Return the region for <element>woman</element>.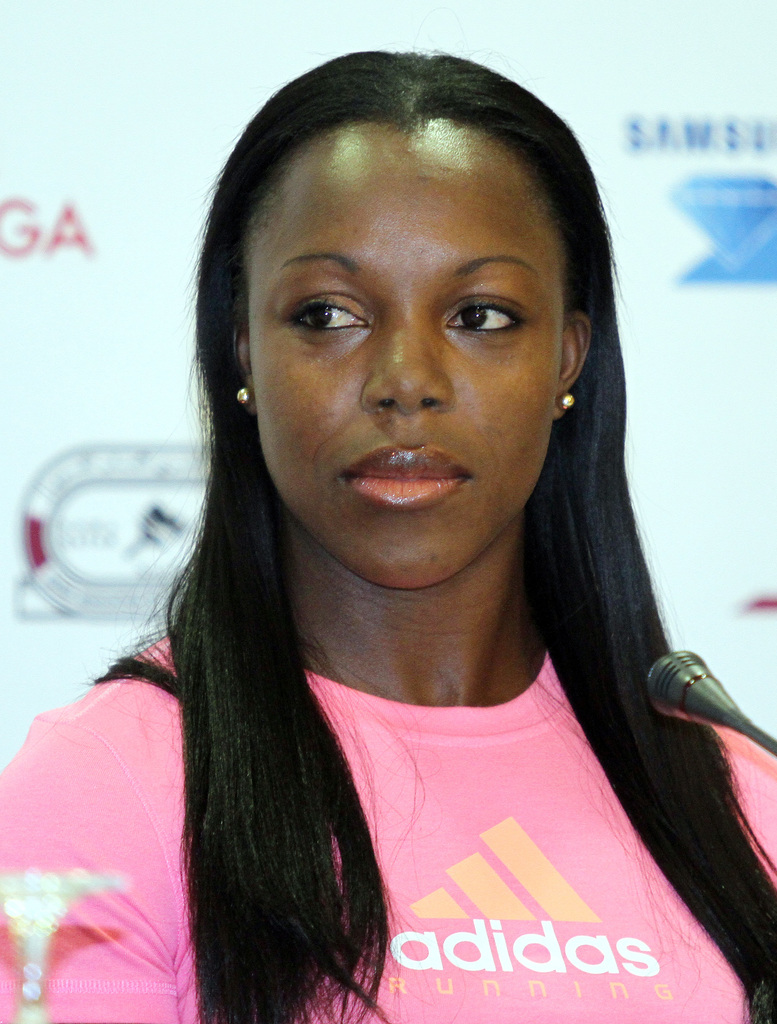
[x1=100, y1=49, x2=774, y2=1021].
